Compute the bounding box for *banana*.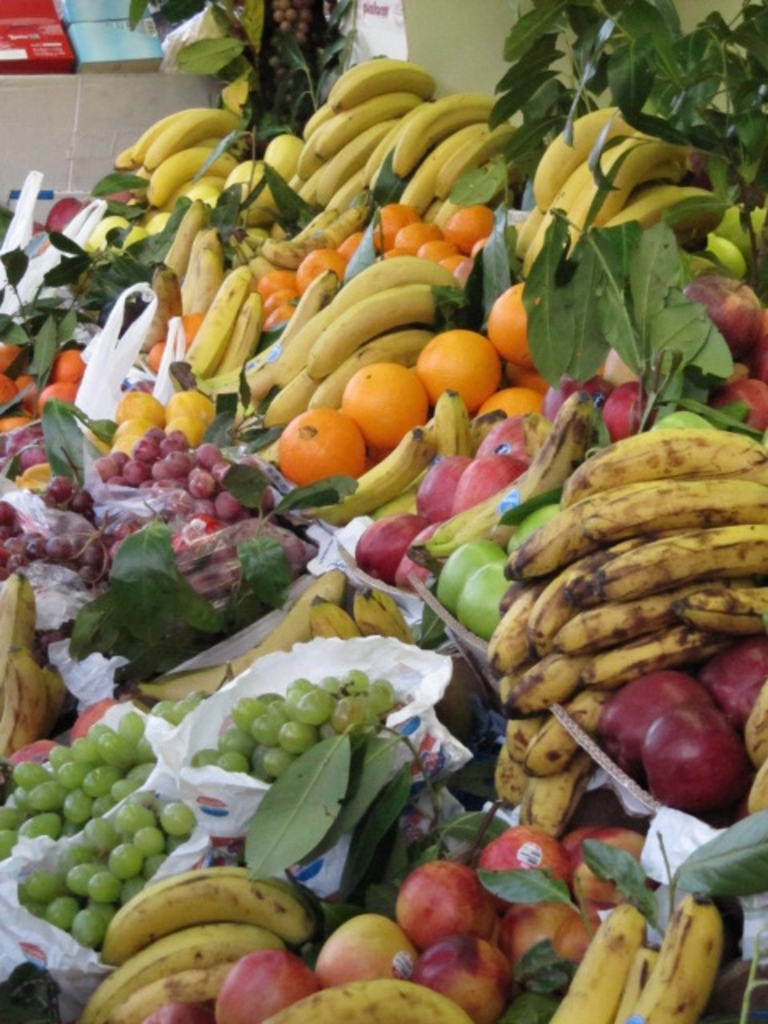
(354, 584, 413, 642).
